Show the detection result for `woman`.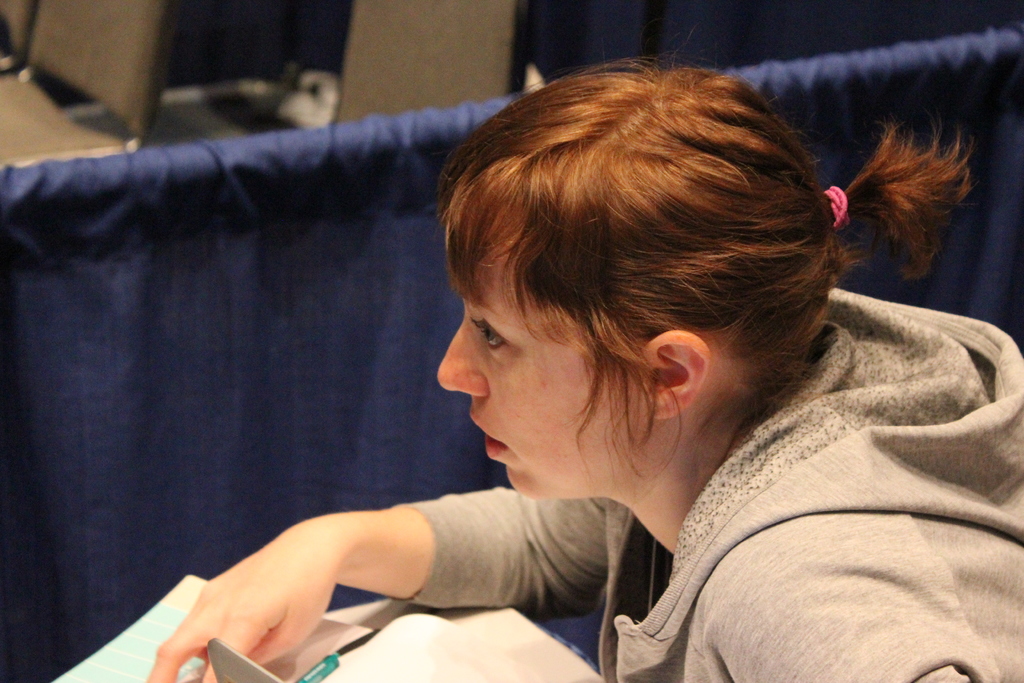
locate(172, 62, 1005, 670).
